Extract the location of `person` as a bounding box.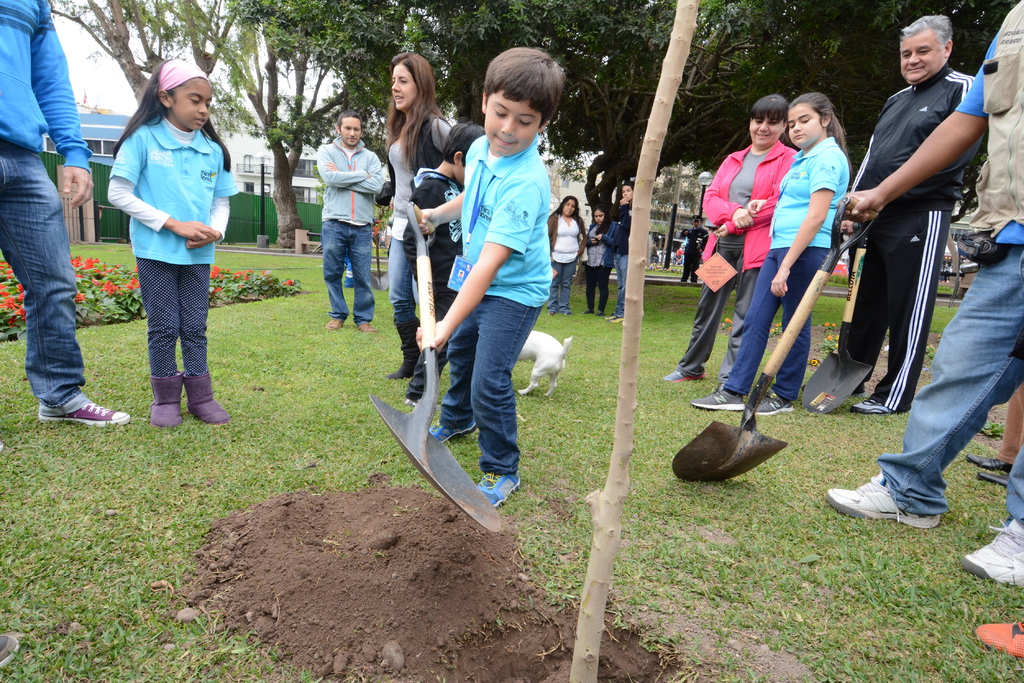
831 0 1023 590.
